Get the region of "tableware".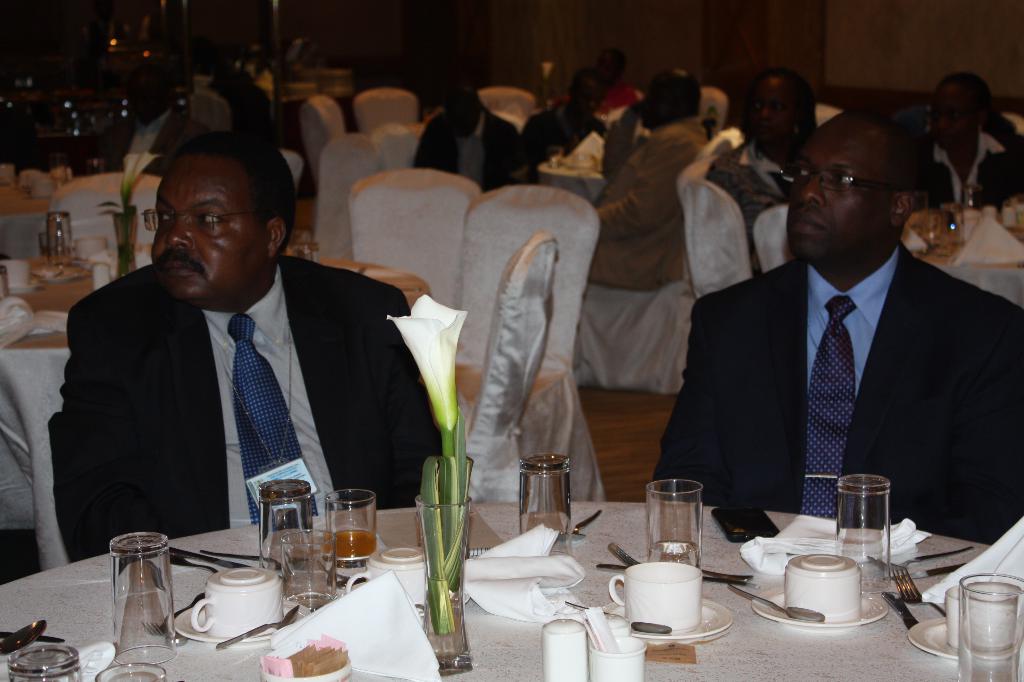
rect(215, 605, 297, 651).
